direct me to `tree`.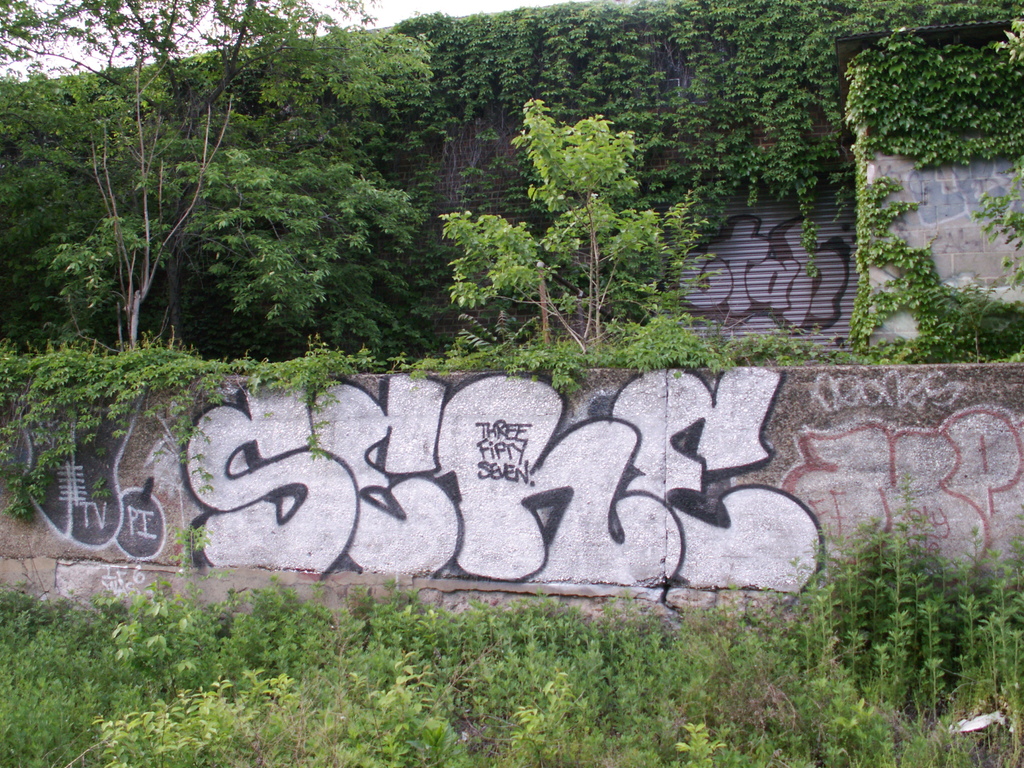
Direction: <box>432,86,714,357</box>.
